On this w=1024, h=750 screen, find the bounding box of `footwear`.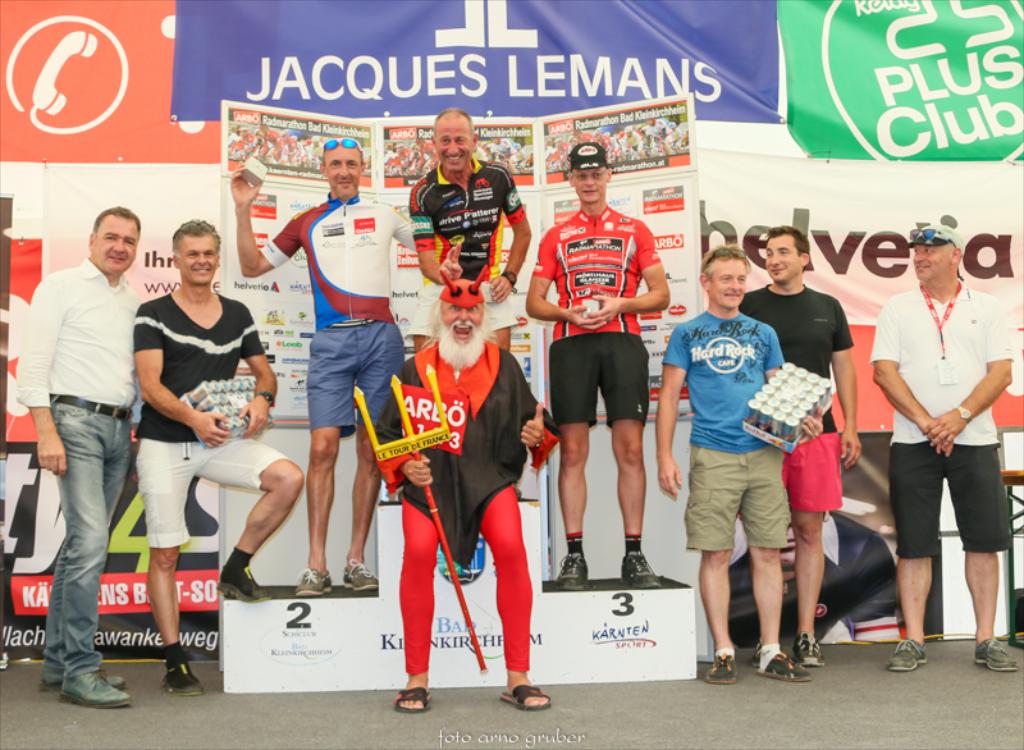
Bounding box: 887:635:933:671.
